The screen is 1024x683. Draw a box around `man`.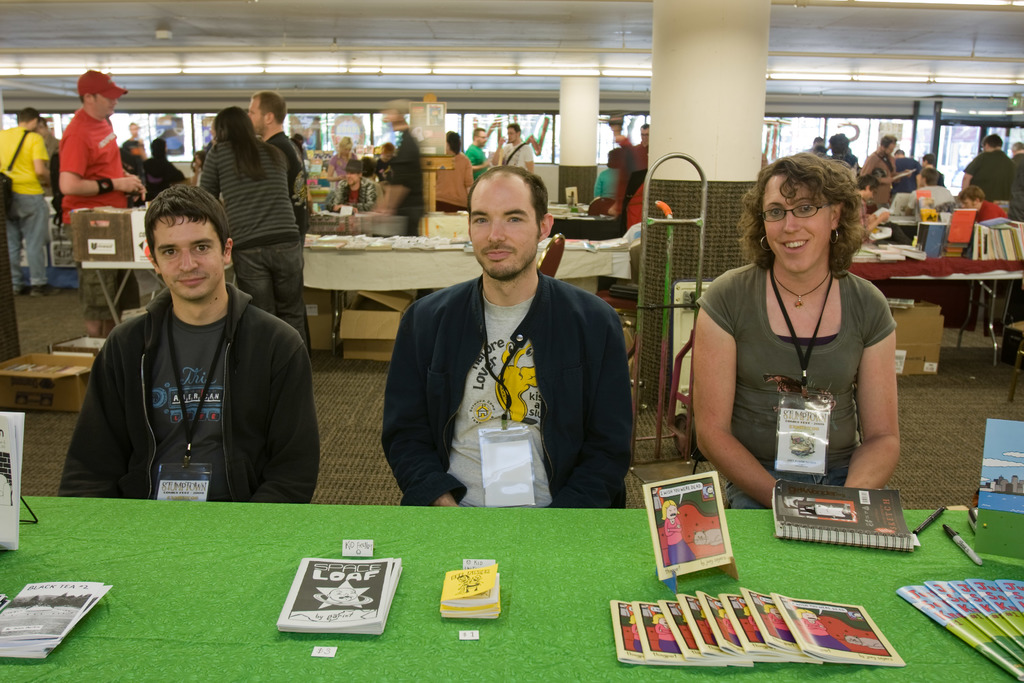
x1=462, y1=127, x2=492, y2=178.
